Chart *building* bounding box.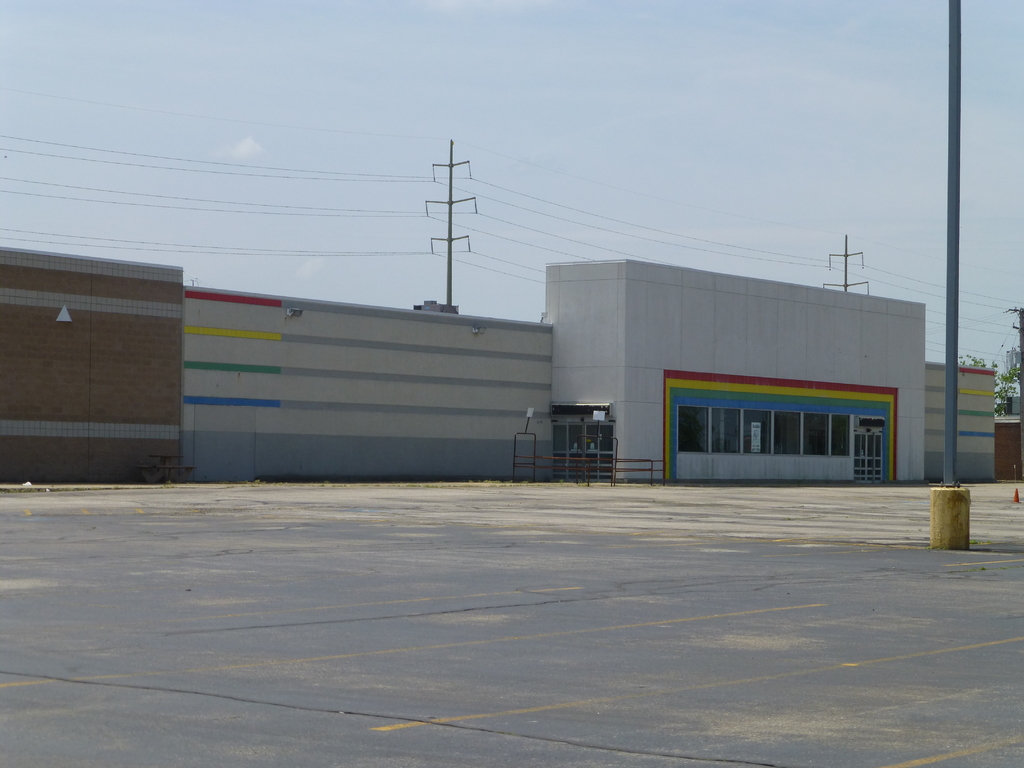
Charted: <box>0,249,177,483</box>.
